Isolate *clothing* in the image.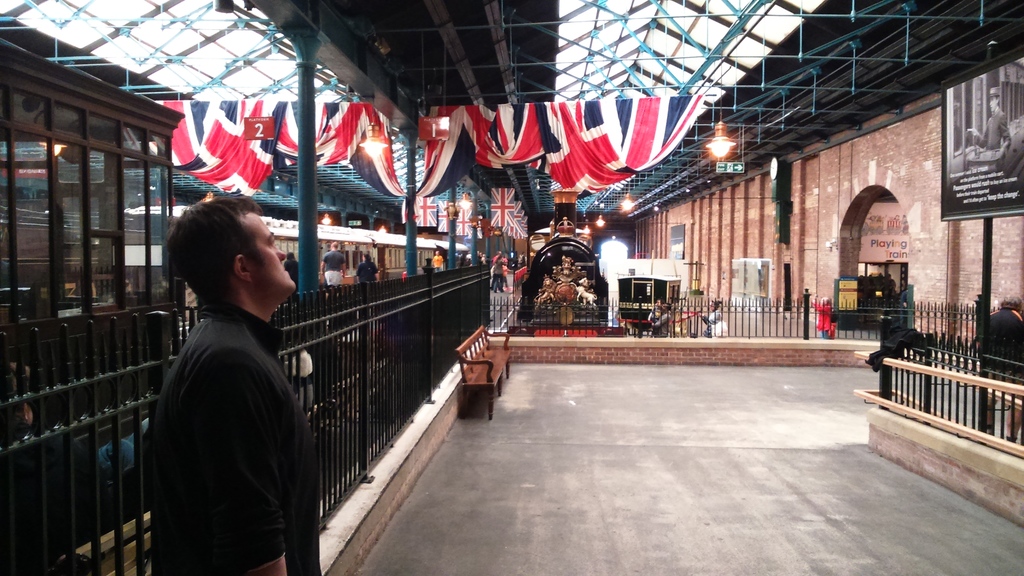
Isolated region: 363/267/376/283.
